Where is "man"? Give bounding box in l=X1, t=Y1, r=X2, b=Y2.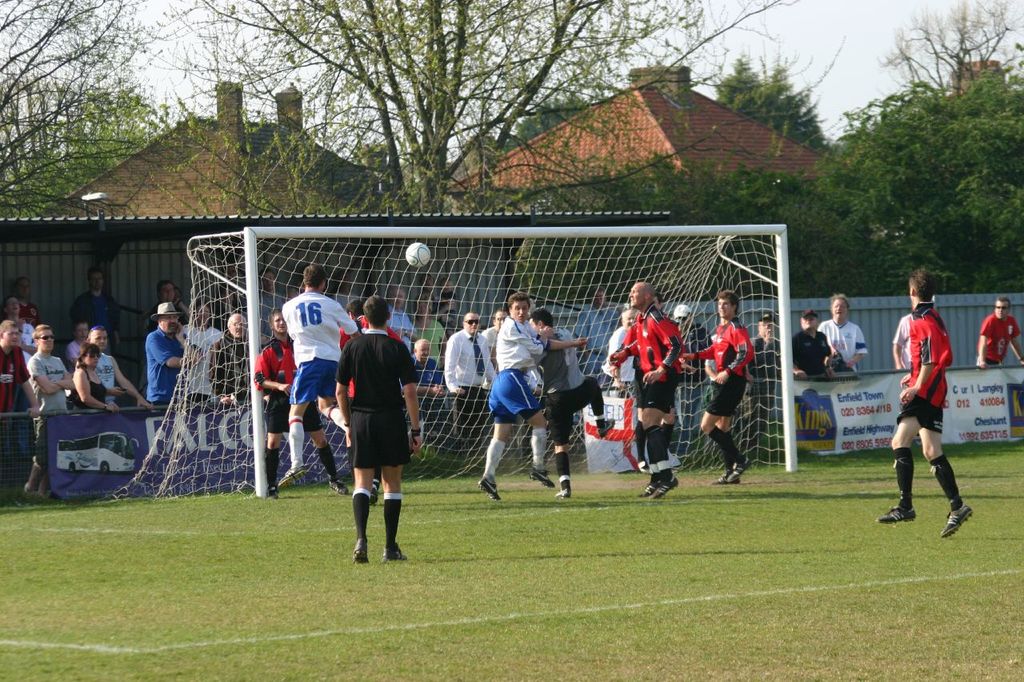
l=978, t=296, r=1023, b=371.
